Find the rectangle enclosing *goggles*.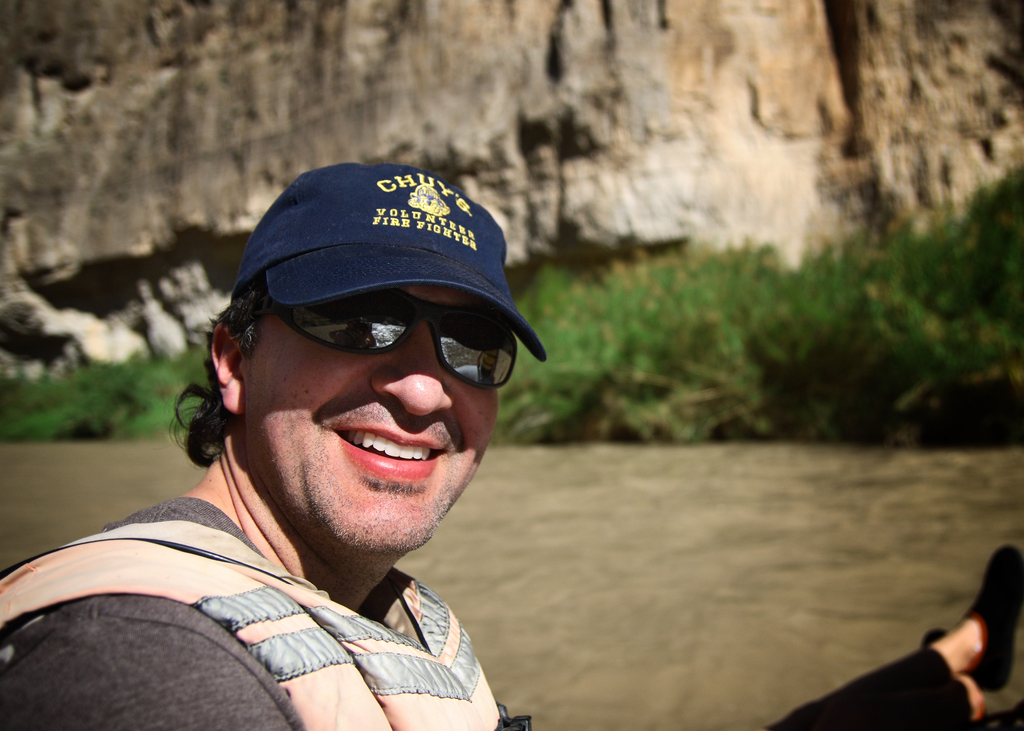
(x1=269, y1=284, x2=520, y2=387).
